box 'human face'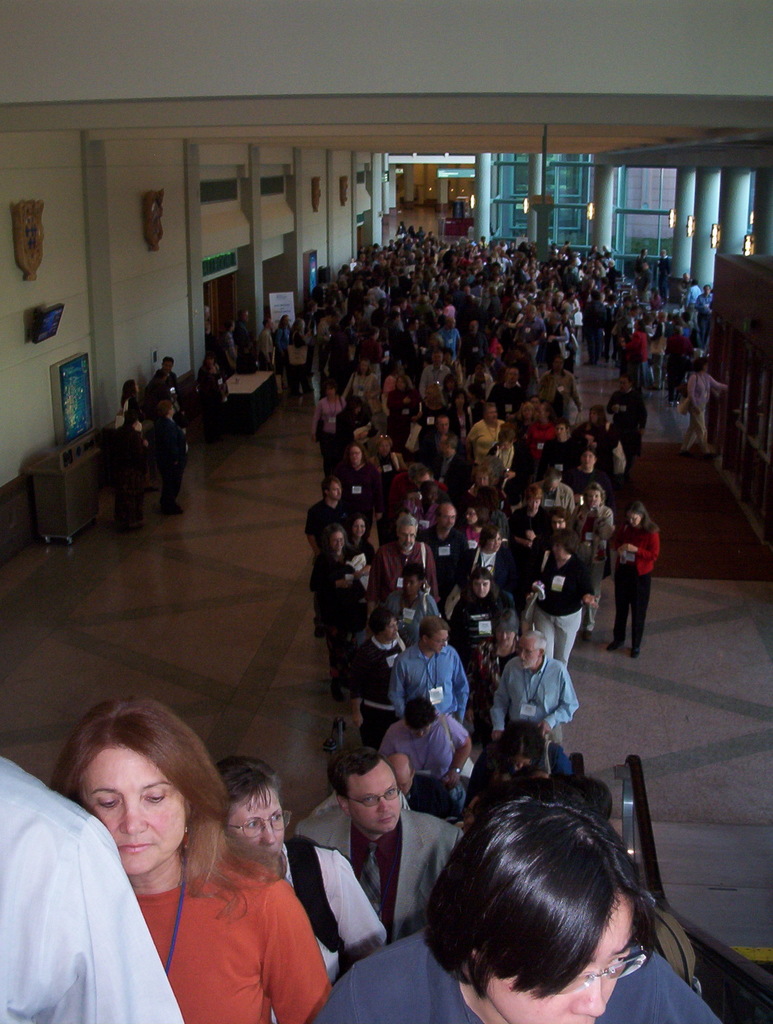
Rect(348, 769, 402, 829)
